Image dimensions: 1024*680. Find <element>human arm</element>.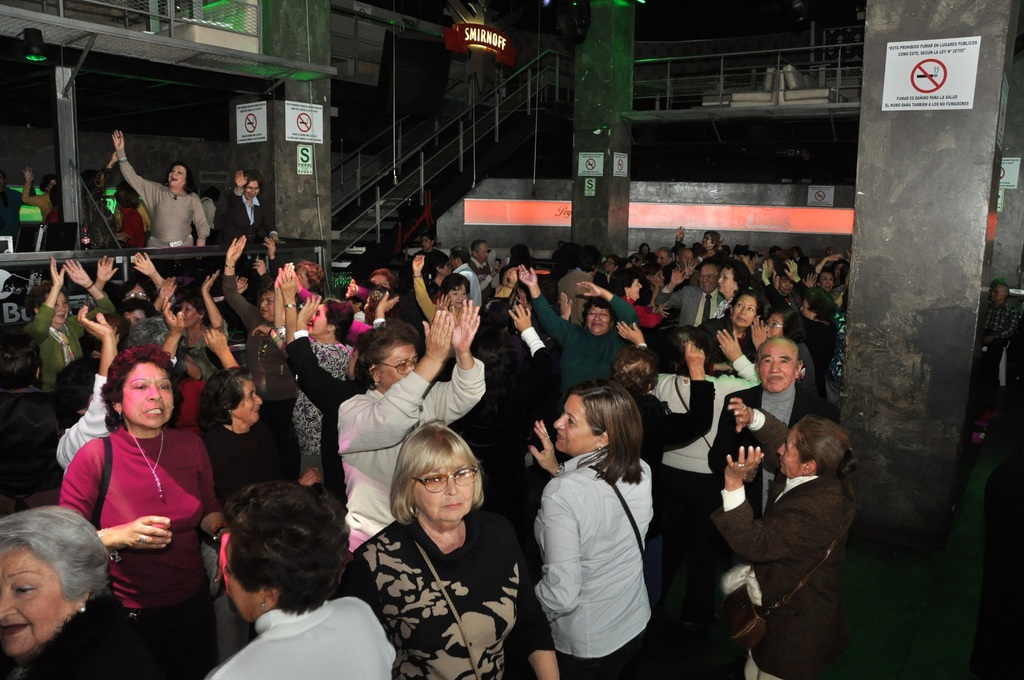
[673, 222, 687, 251].
